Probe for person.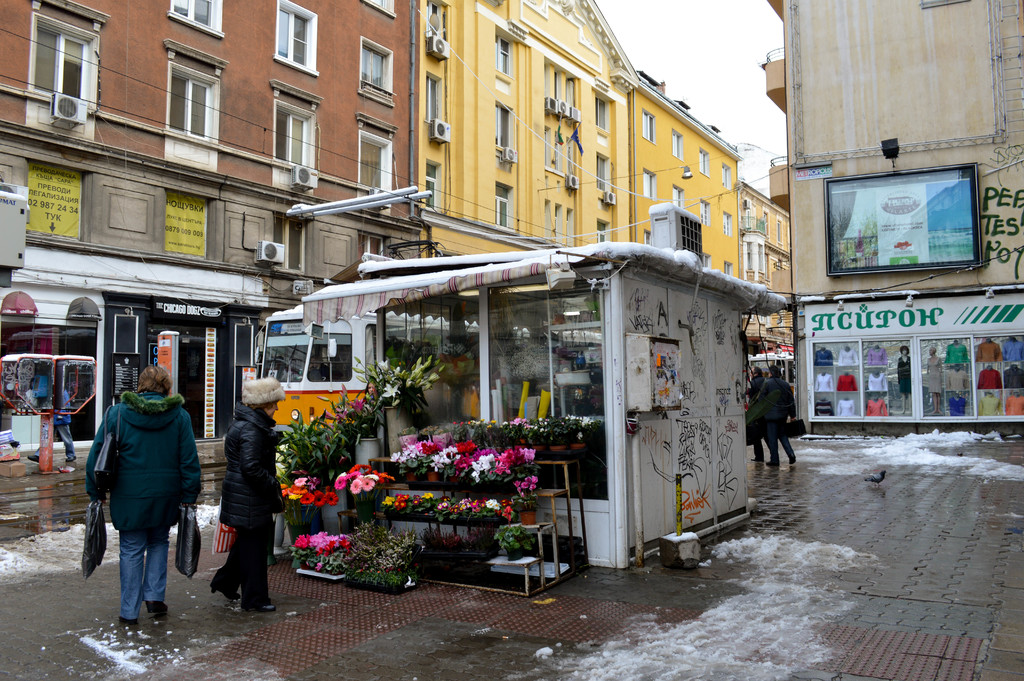
Probe result: <box>204,374,279,625</box>.
